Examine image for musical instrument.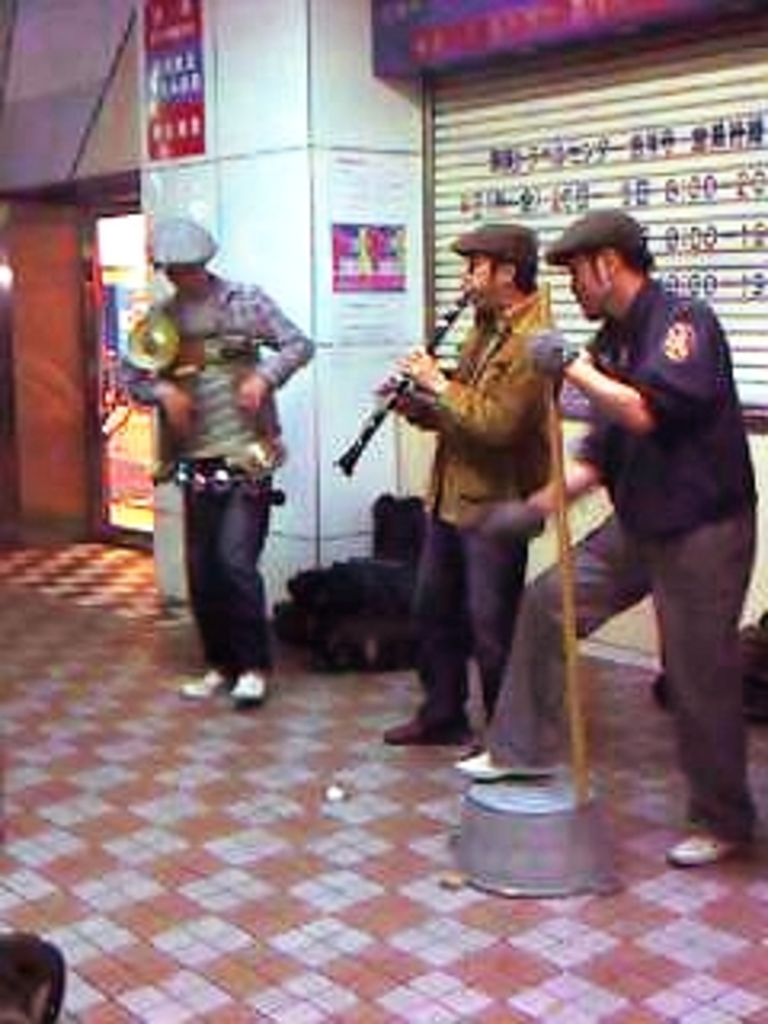
Examination result: box(330, 288, 464, 474).
